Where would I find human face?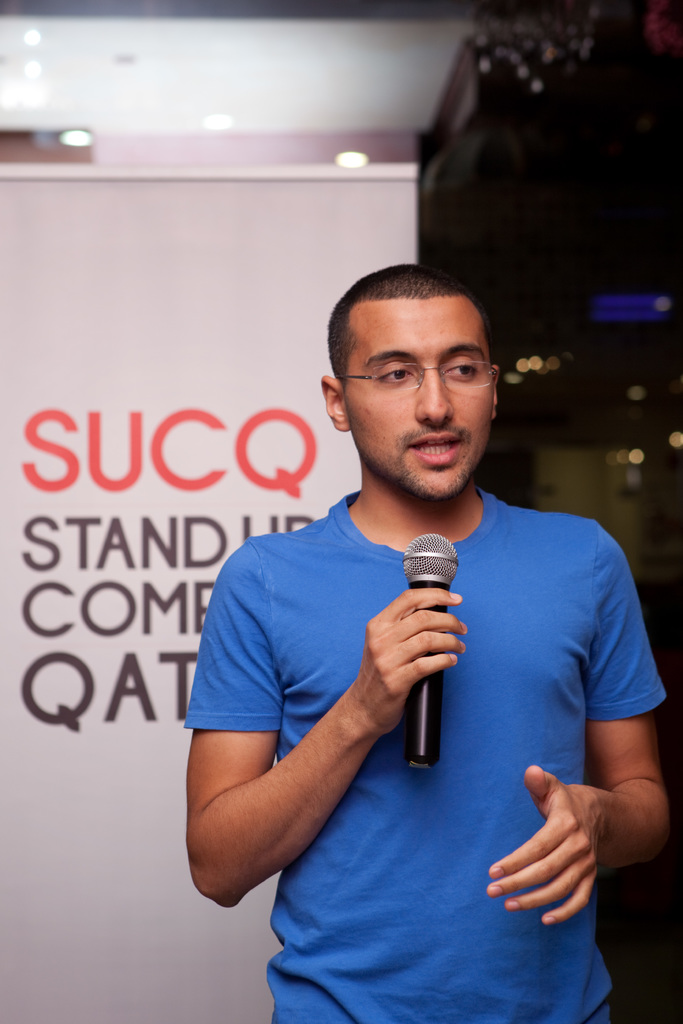
At <bbox>350, 305, 493, 504</bbox>.
